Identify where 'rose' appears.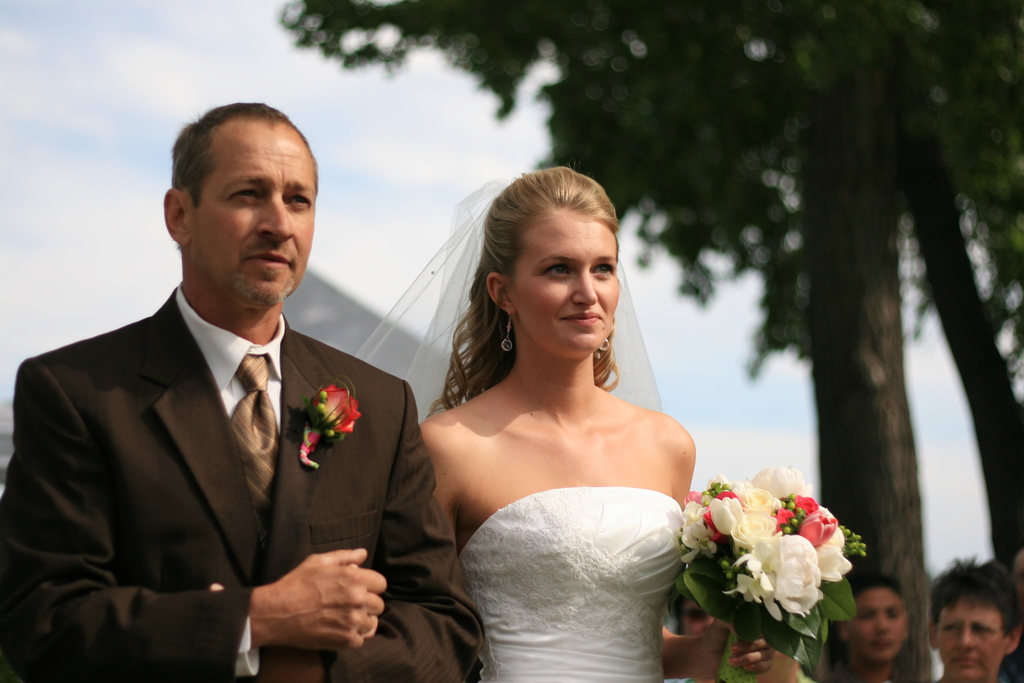
Appears at region(307, 383, 364, 431).
